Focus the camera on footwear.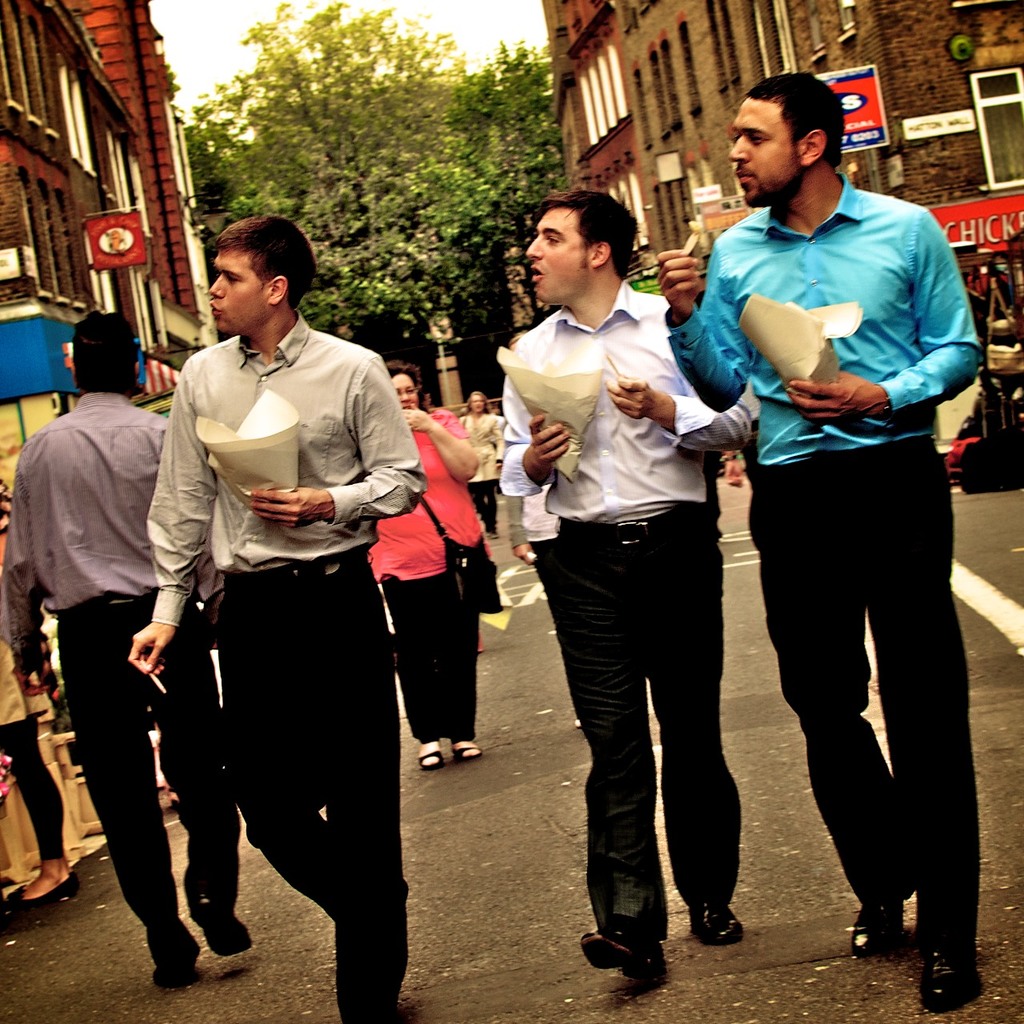
Focus region: bbox=[6, 866, 77, 913].
